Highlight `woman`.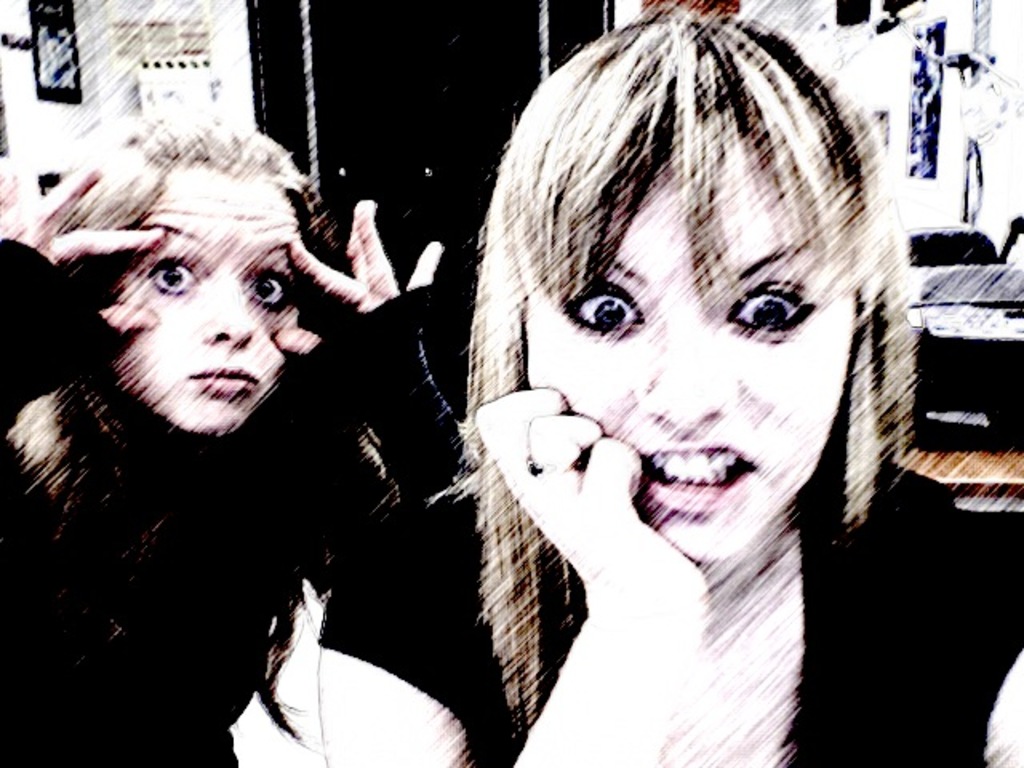
Highlighted region: <region>314, 0, 1022, 766</region>.
